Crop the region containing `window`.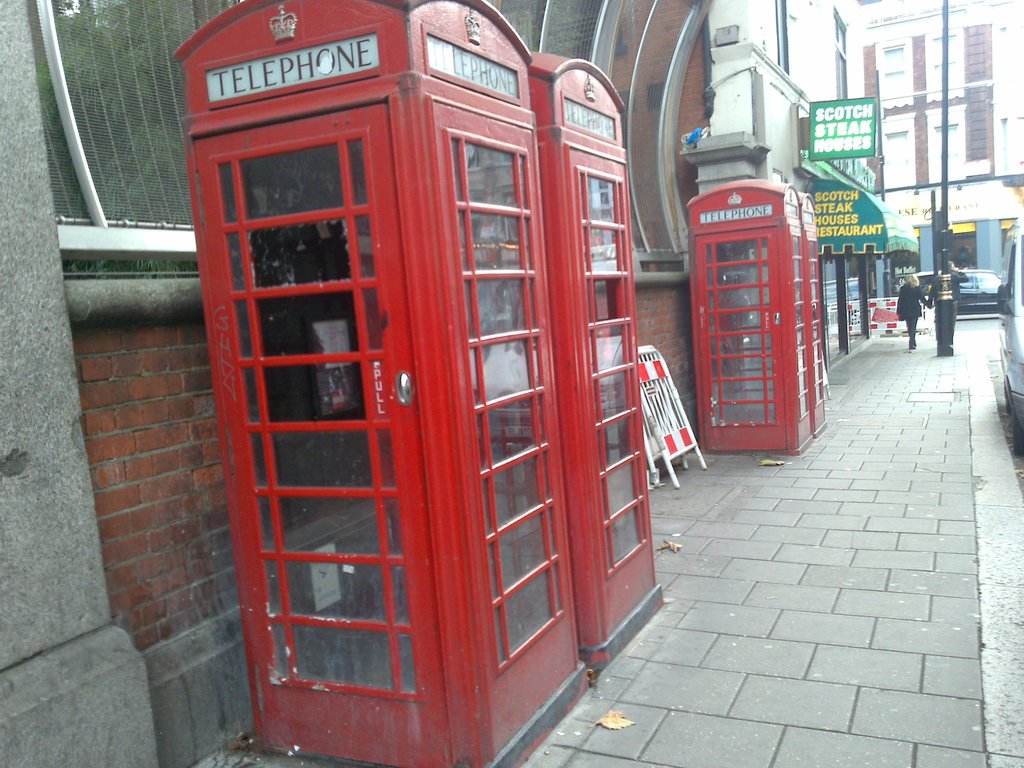
Crop region: bbox=[833, 6, 854, 104].
